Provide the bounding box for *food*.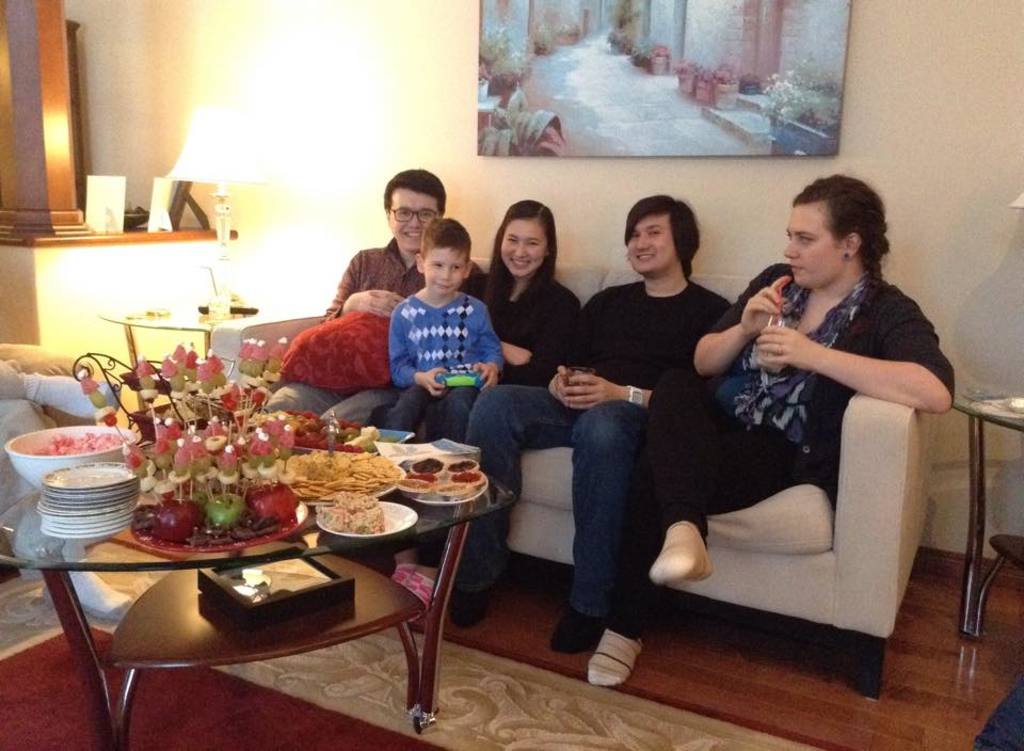
bbox=[445, 458, 477, 474].
